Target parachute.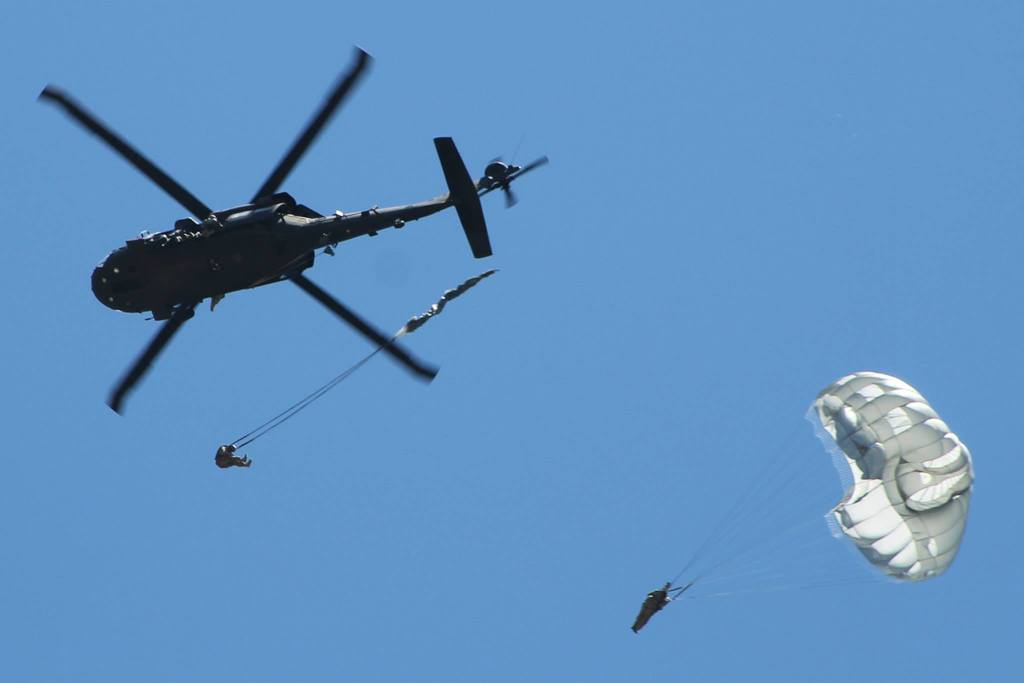
Target region: (639,363,970,639).
